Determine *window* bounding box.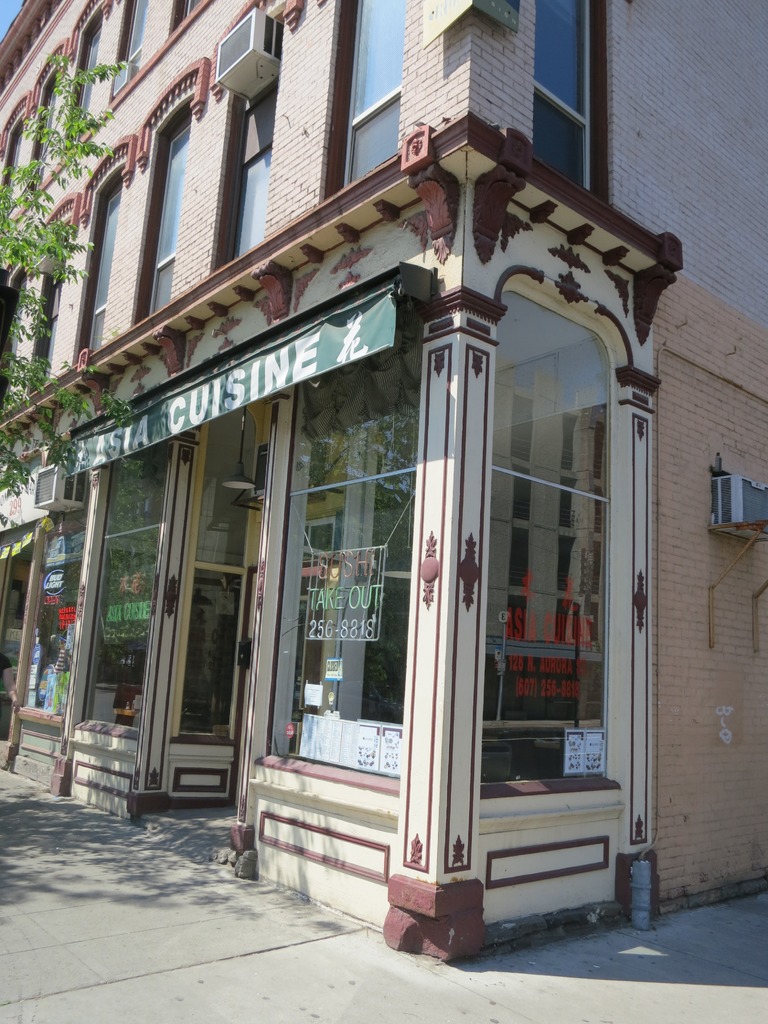
Determined: 68,431,179,745.
